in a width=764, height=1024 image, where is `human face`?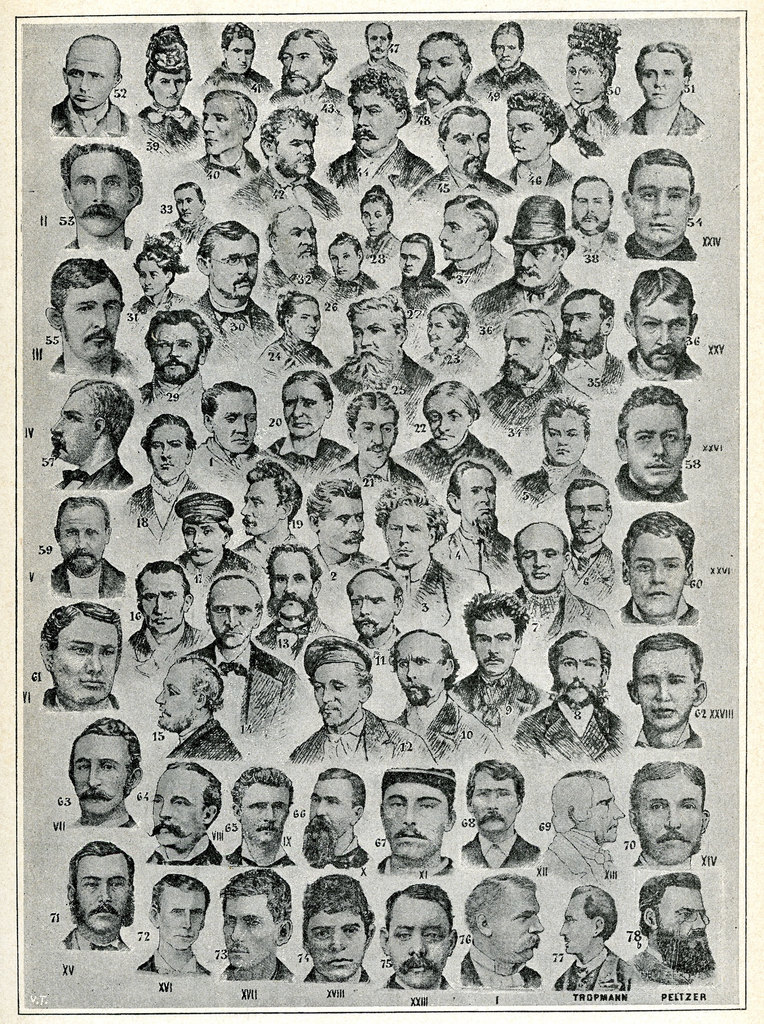
(left=223, top=897, right=274, bottom=968).
